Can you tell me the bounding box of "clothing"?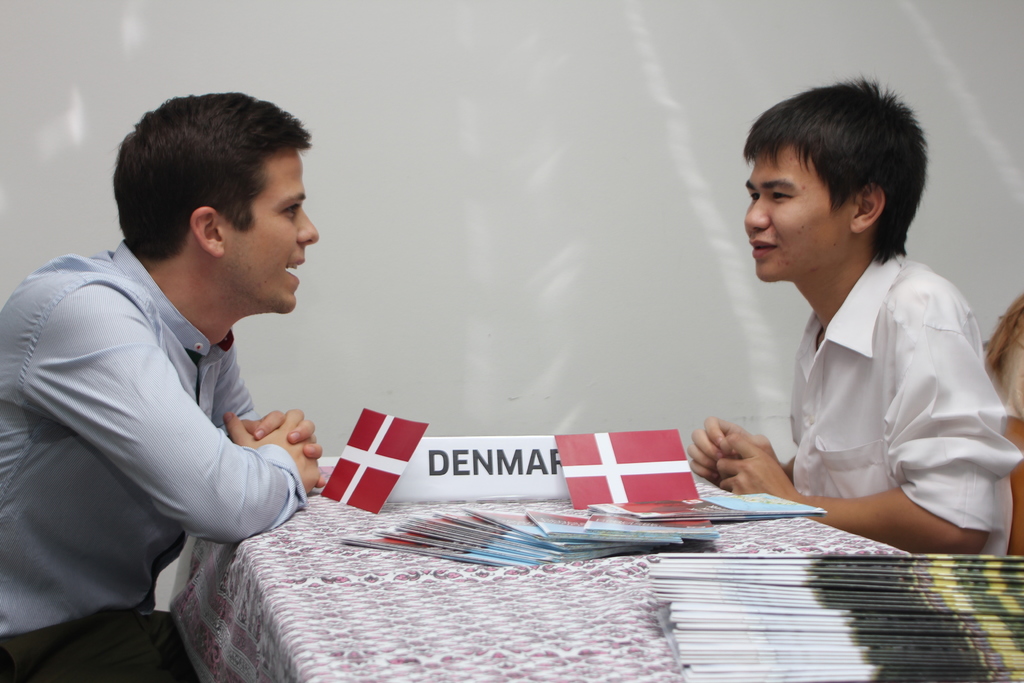
locate(725, 212, 997, 552).
